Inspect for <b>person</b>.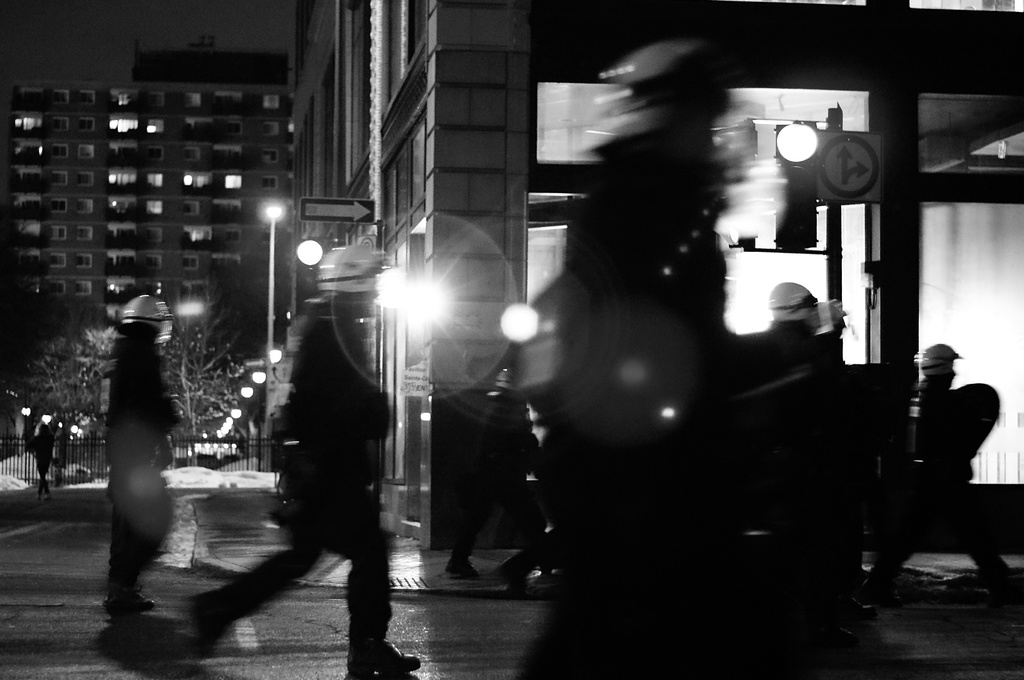
Inspection: locate(102, 298, 177, 608).
